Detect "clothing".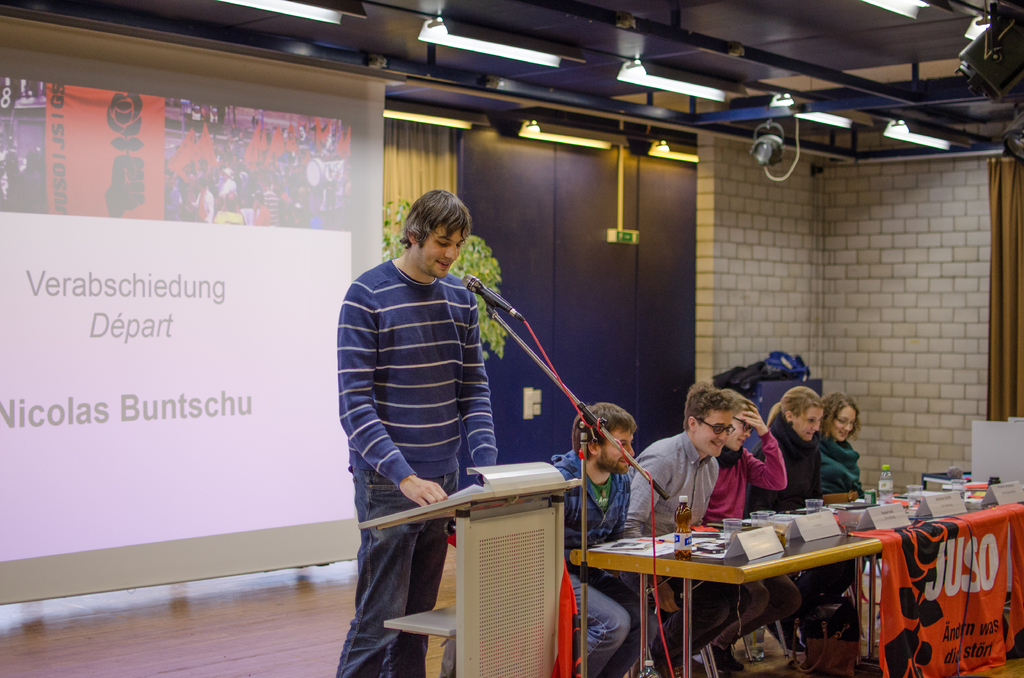
Detected at 555,449,656,677.
